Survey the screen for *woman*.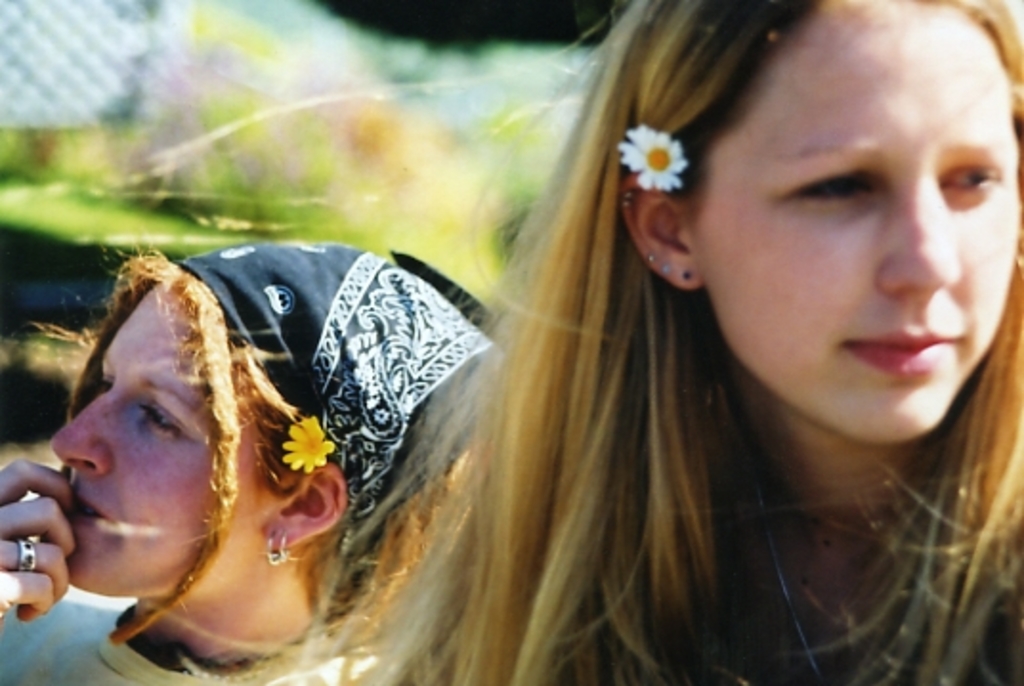
Survey found: locate(174, 13, 992, 678).
